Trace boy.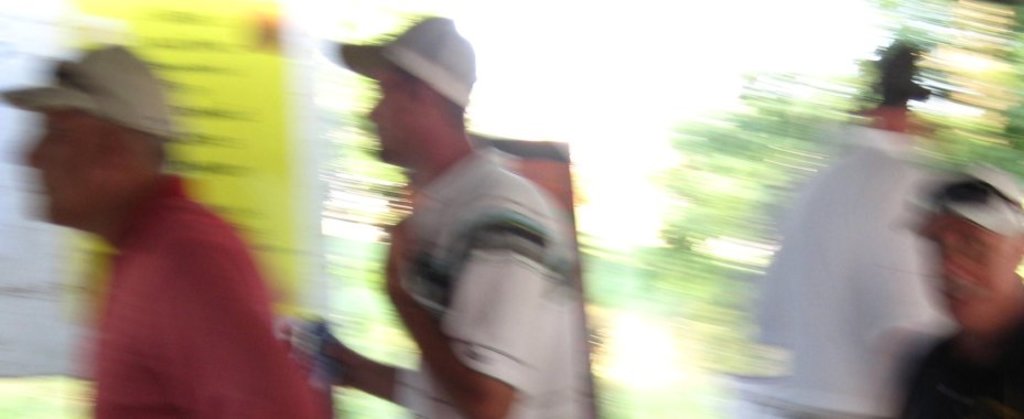
Traced to select_region(299, 57, 594, 406).
